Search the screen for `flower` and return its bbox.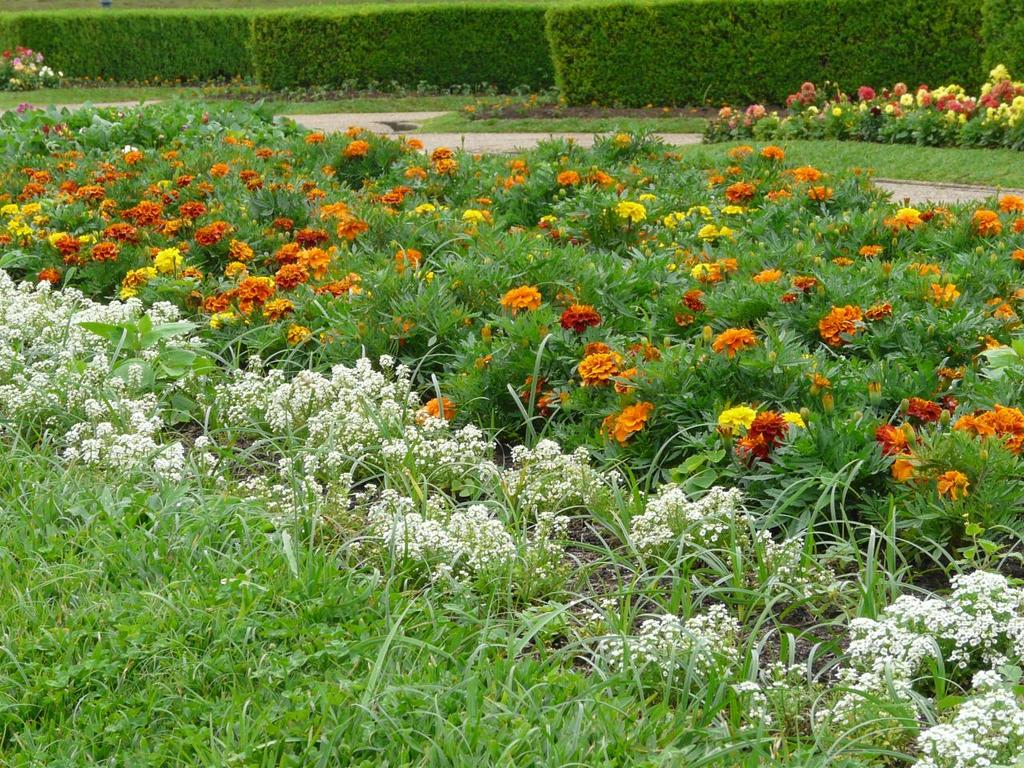
Found: (left=903, top=395, right=942, bottom=423).
